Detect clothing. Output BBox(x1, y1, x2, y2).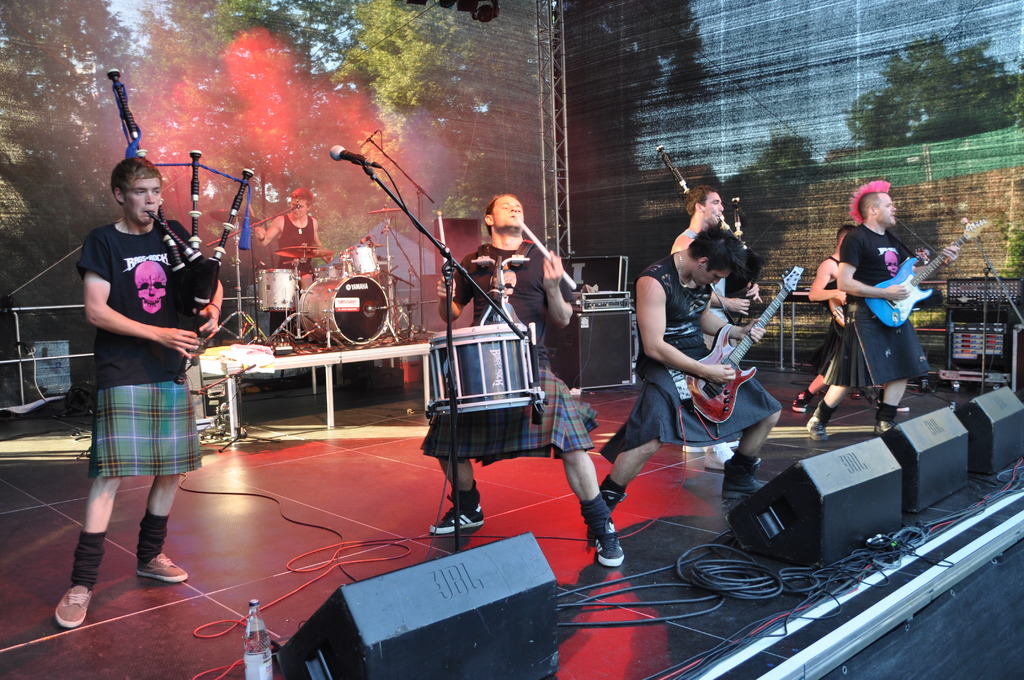
BBox(812, 253, 874, 368).
